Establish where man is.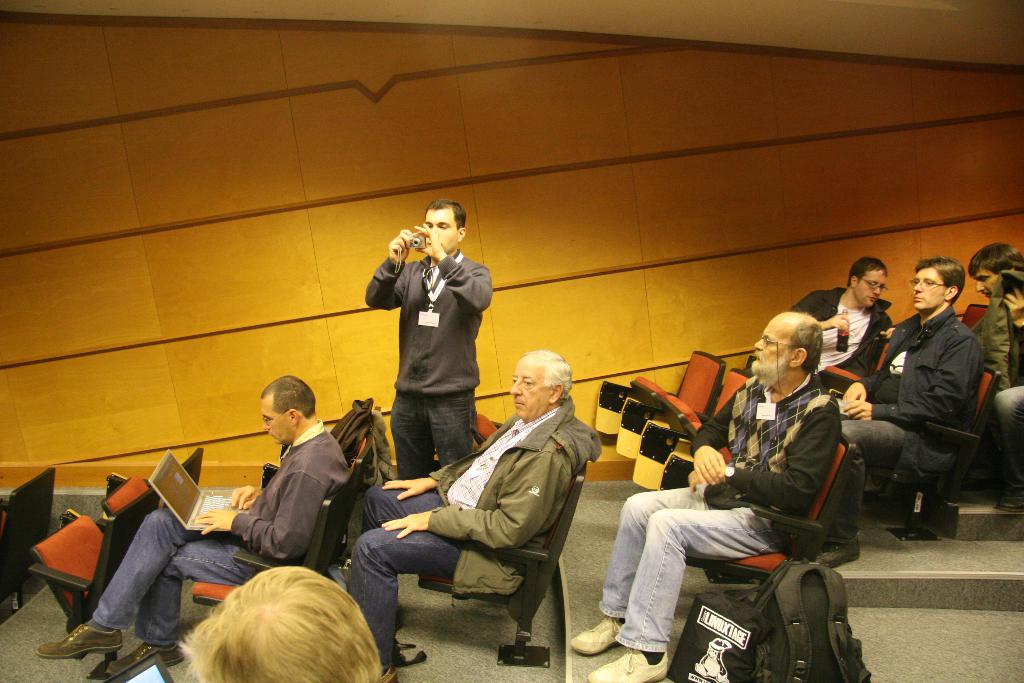
Established at rect(351, 339, 589, 670).
